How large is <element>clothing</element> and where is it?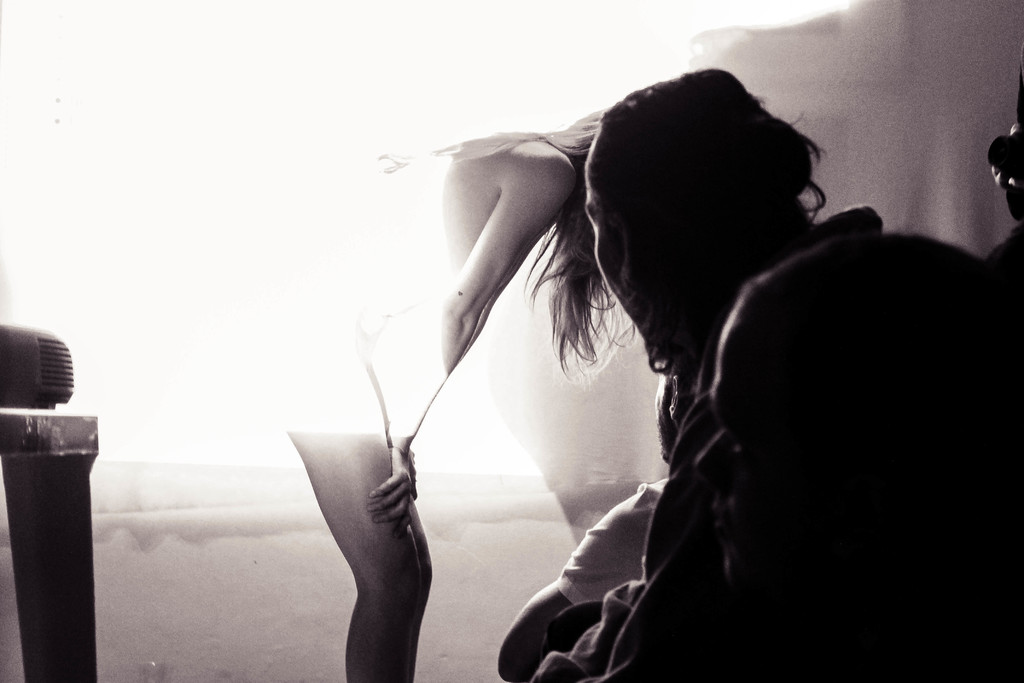
Bounding box: bbox(536, 213, 1023, 682).
